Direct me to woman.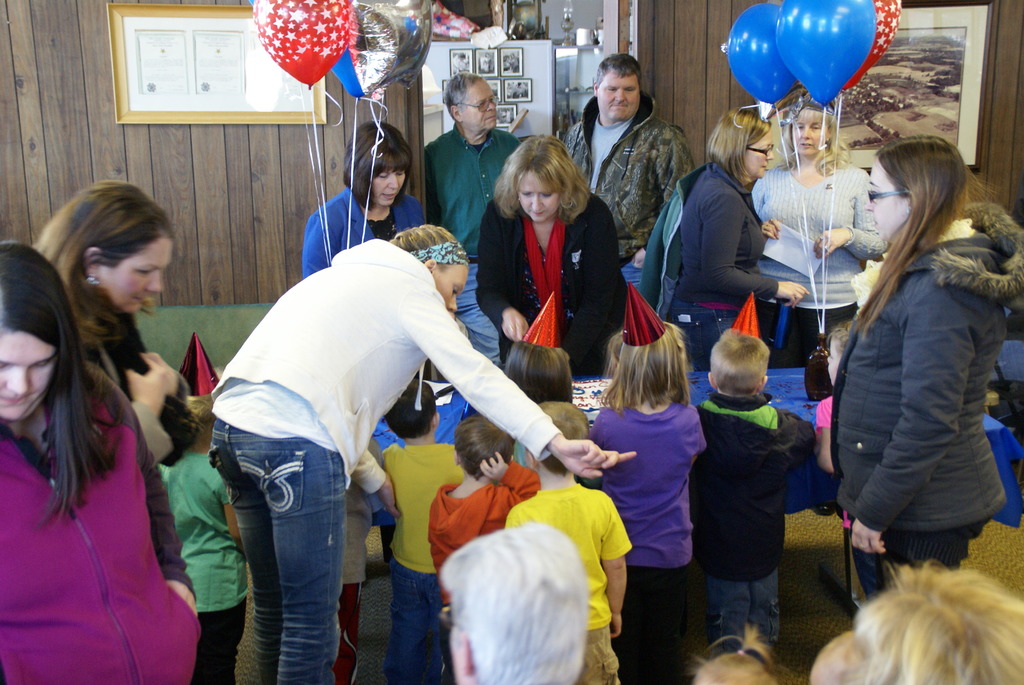
Direction: [815, 134, 1009, 612].
